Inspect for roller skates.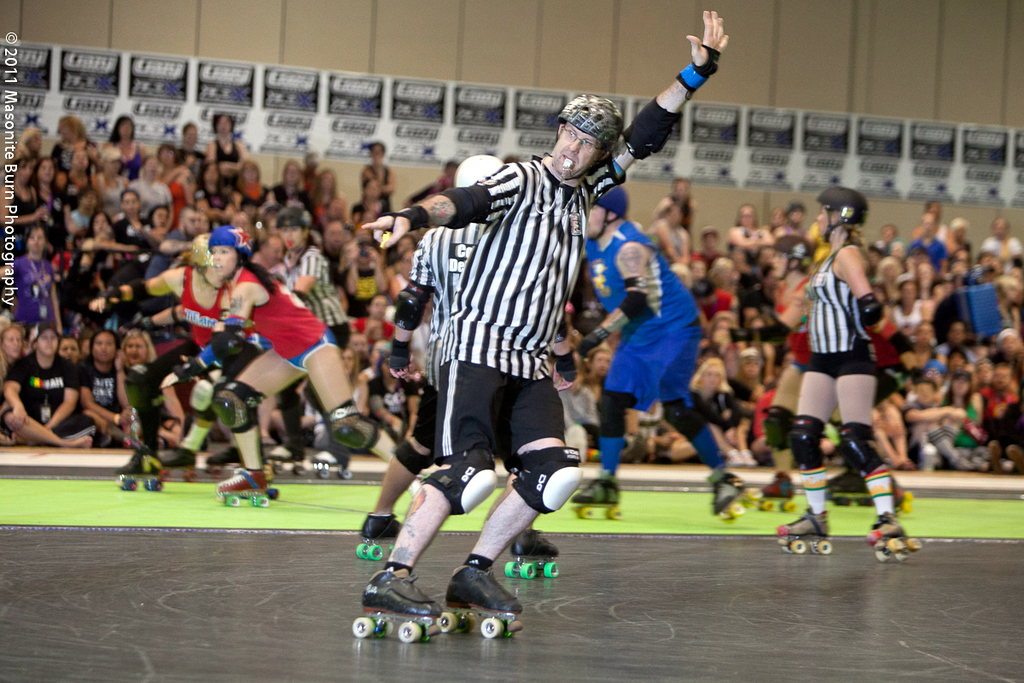
Inspection: region(307, 445, 351, 478).
